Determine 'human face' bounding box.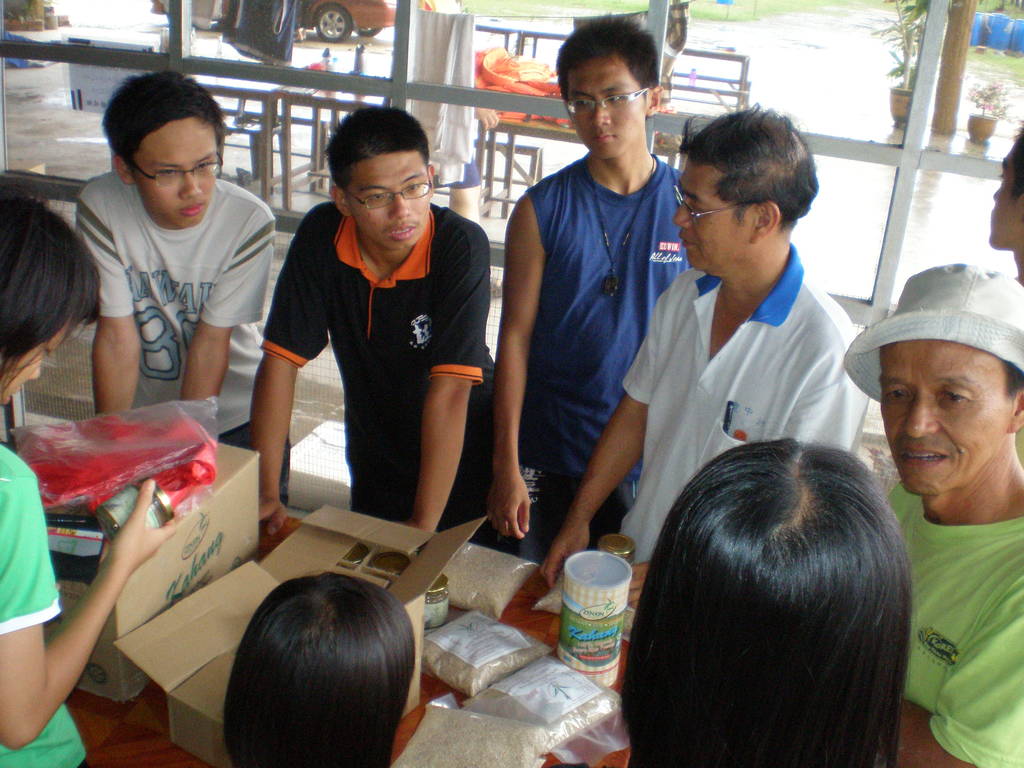
Determined: locate(877, 339, 1011, 495).
